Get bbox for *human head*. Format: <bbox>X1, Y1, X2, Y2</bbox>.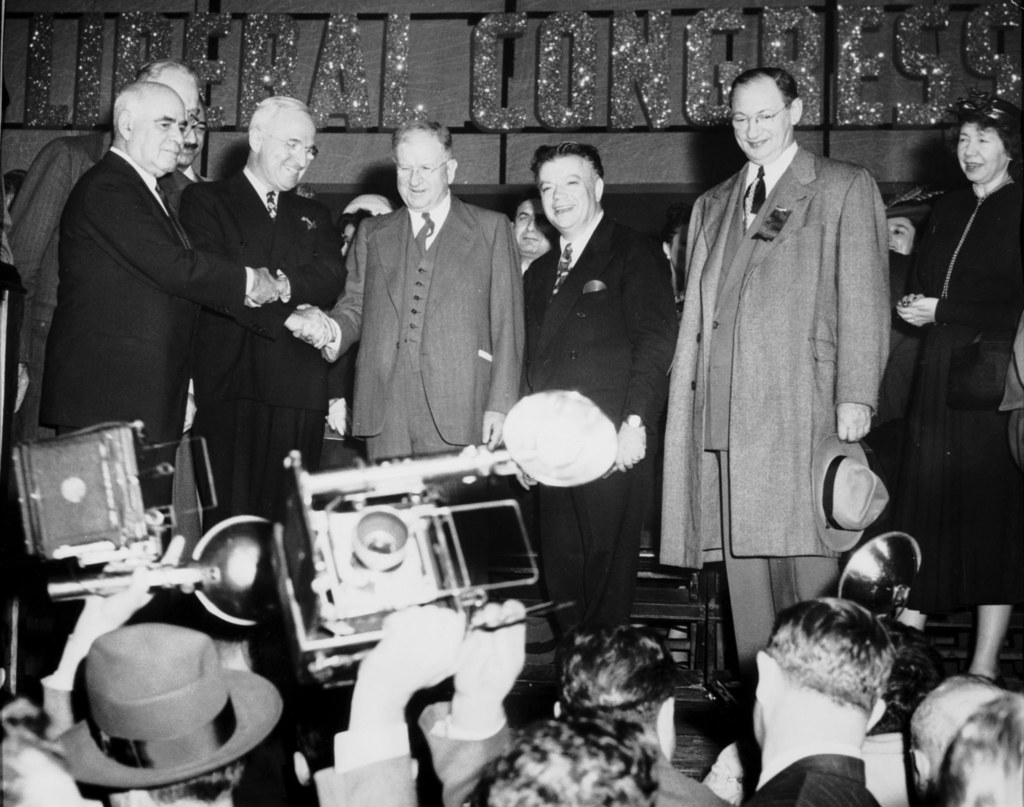
<bbox>390, 125, 461, 215</bbox>.
